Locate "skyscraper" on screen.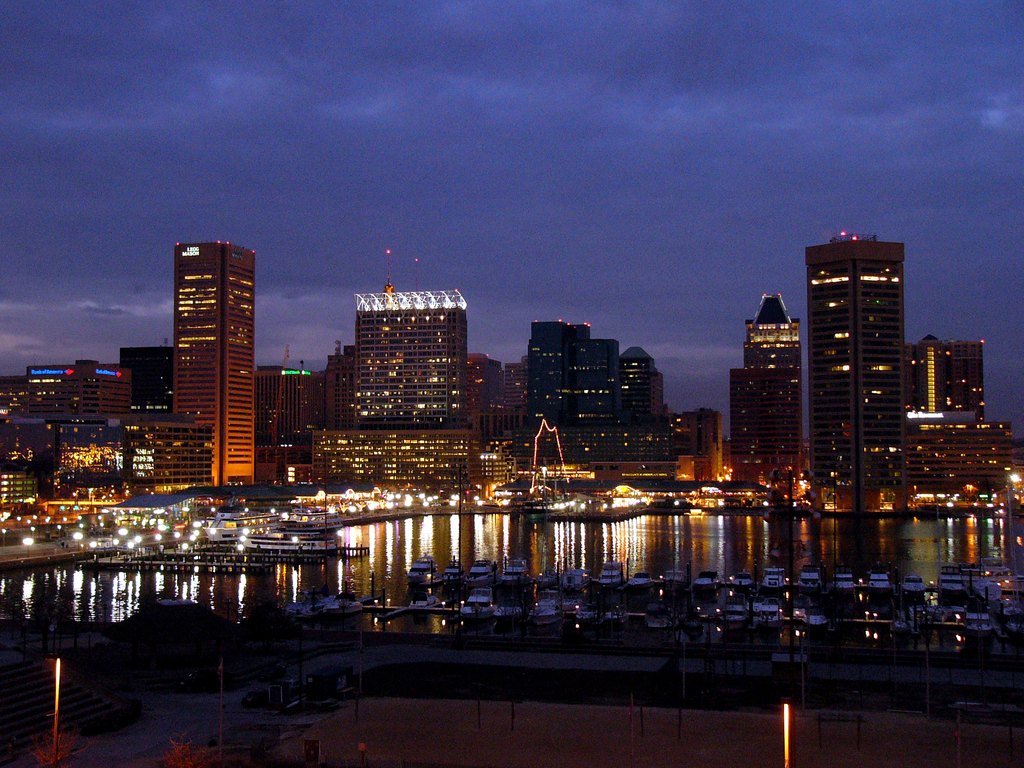
On screen at 120,346,174,413.
